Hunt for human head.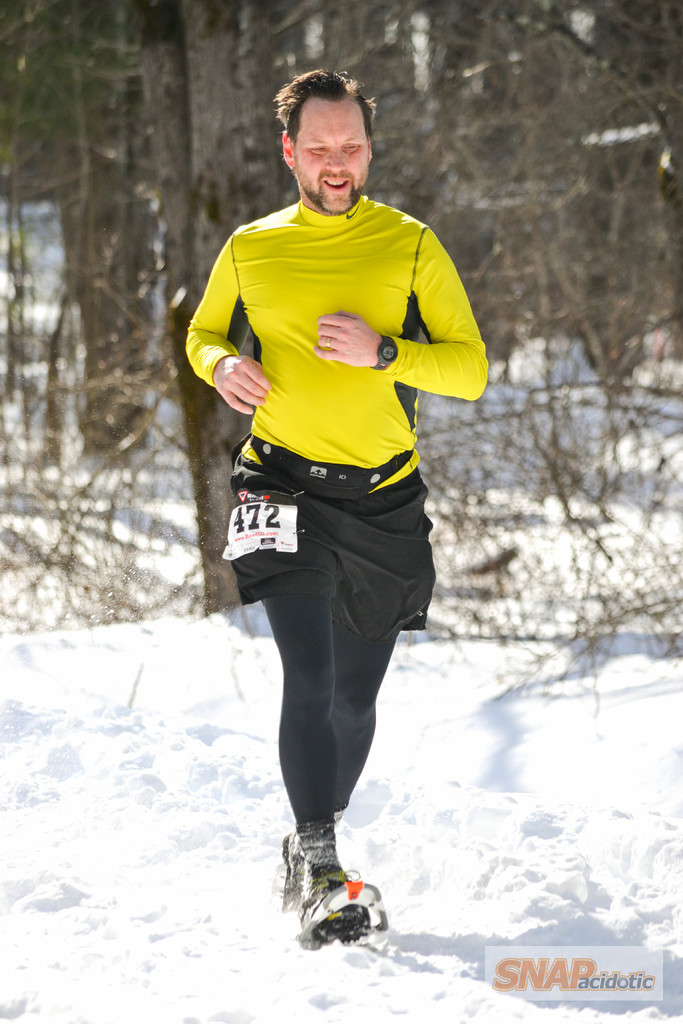
Hunted down at box=[274, 63, 377, 223].
